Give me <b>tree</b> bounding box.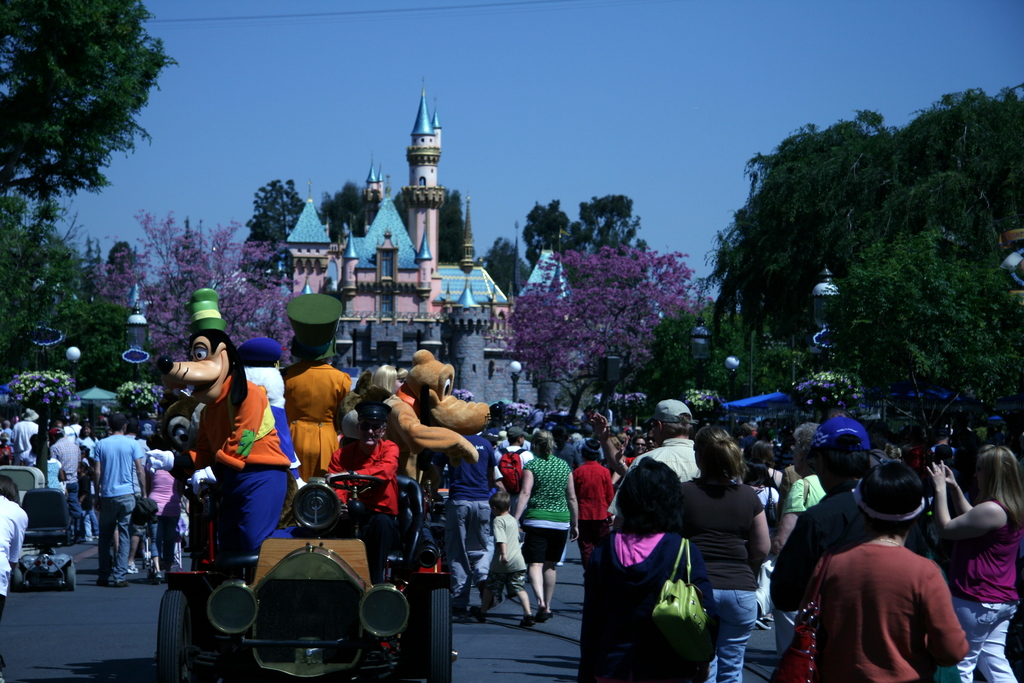
BBox(579, 199, 641, 255).
